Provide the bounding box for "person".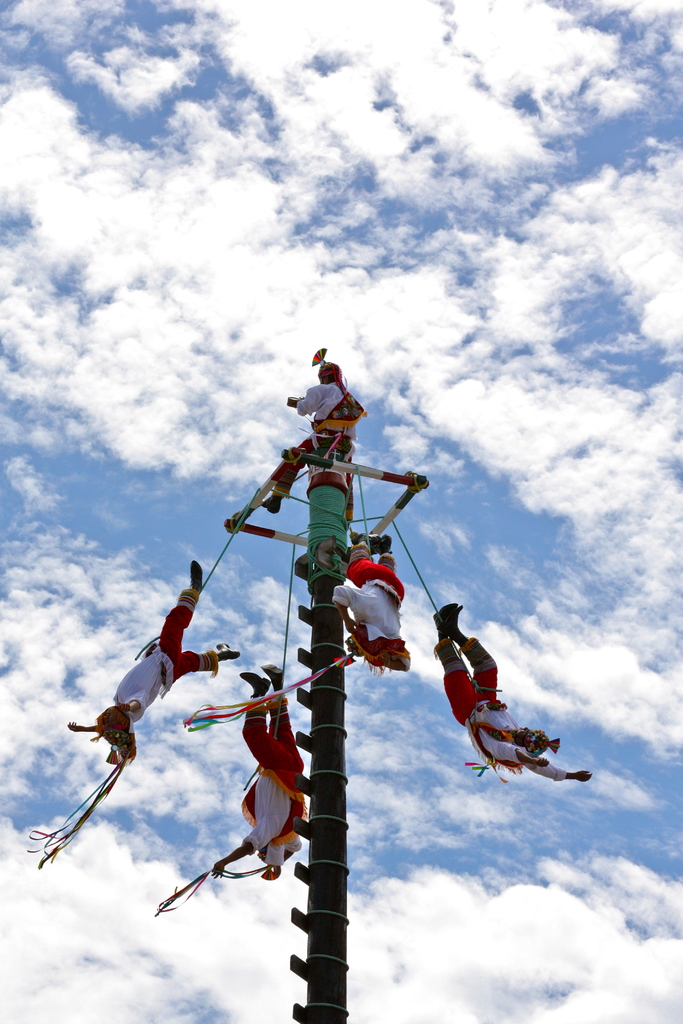
bbox(329, 527, 410, 665).
